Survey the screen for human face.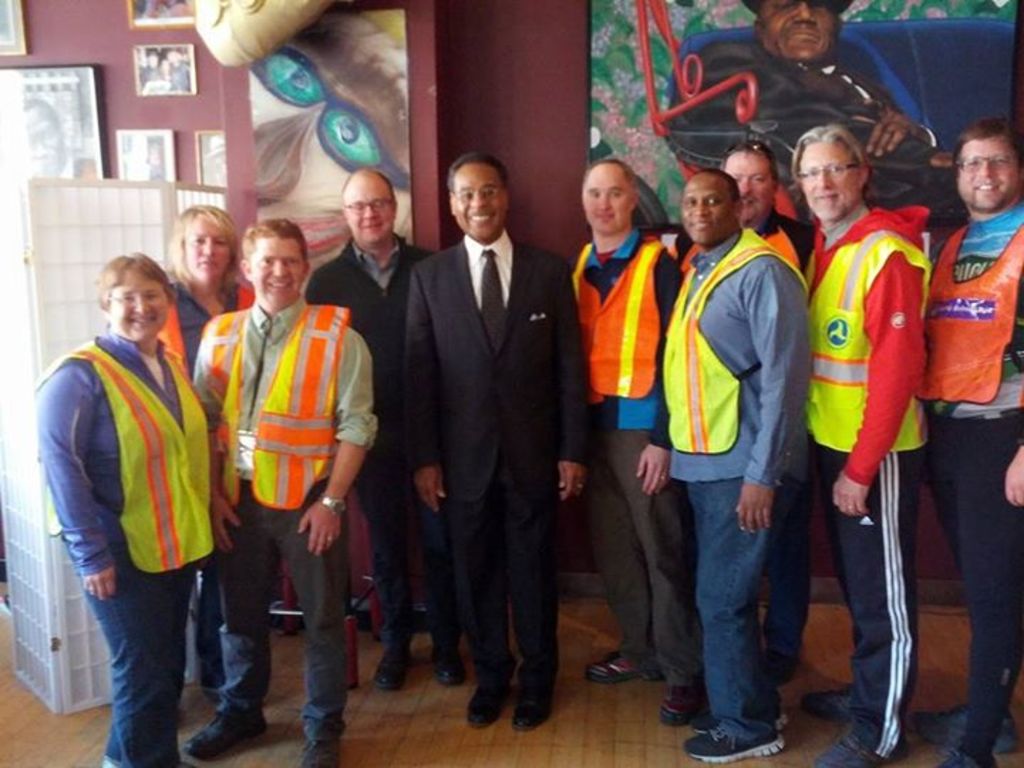
Survey found: left=108, top=273, right=169, bottom=340.
